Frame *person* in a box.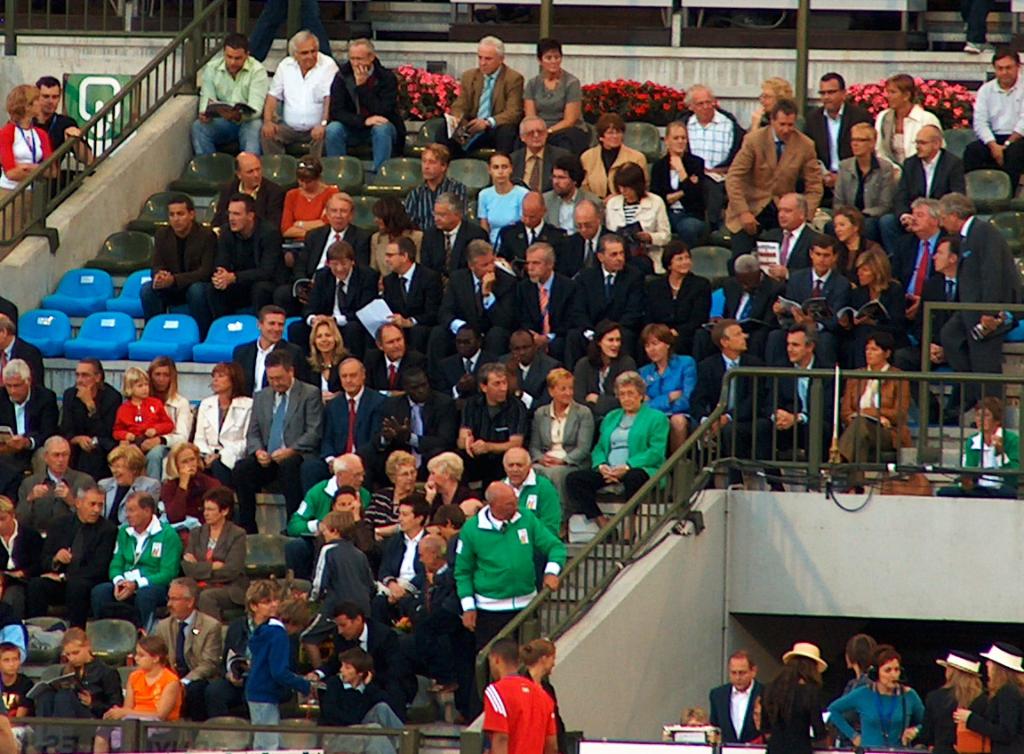
bbox=[712, 651, 769, 746].
